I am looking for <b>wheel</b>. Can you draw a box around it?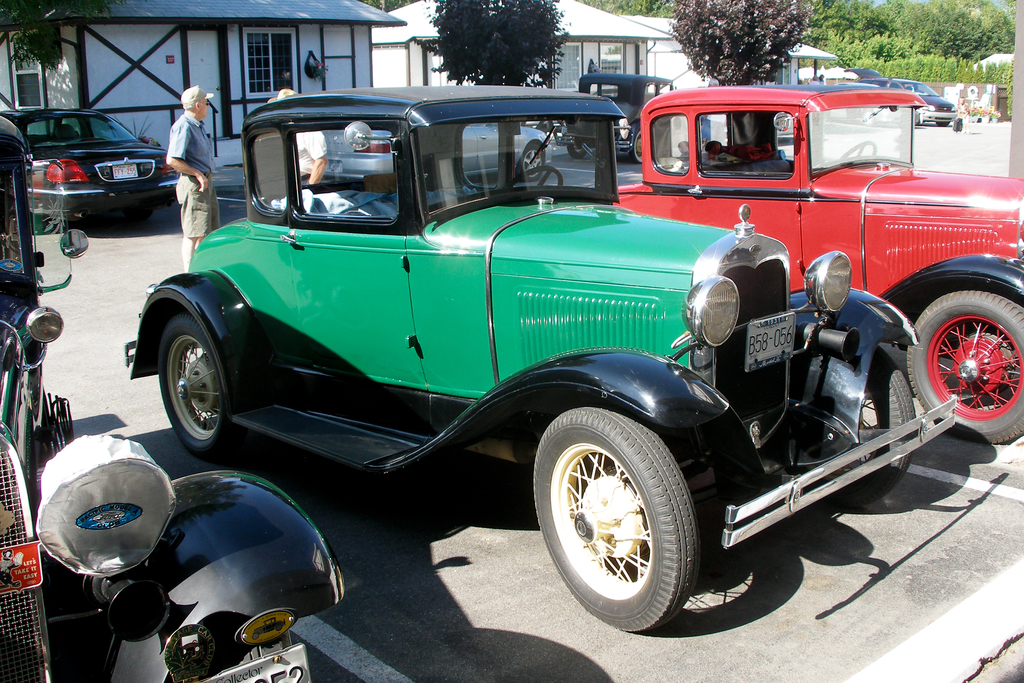
Sure, the bounding box is bbox=(916, 265, 1023, 427).
